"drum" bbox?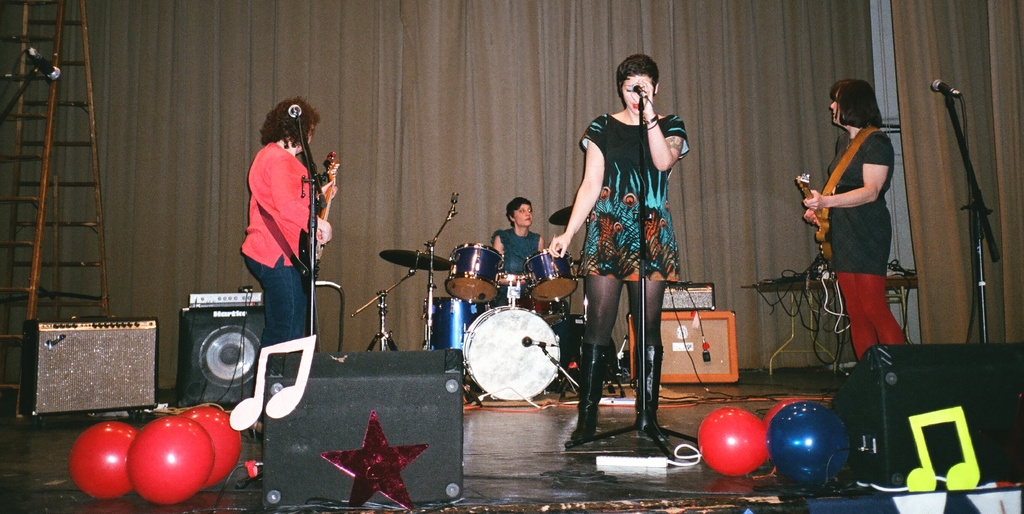
<bbox>519, 293, 568, 328</bbox>
